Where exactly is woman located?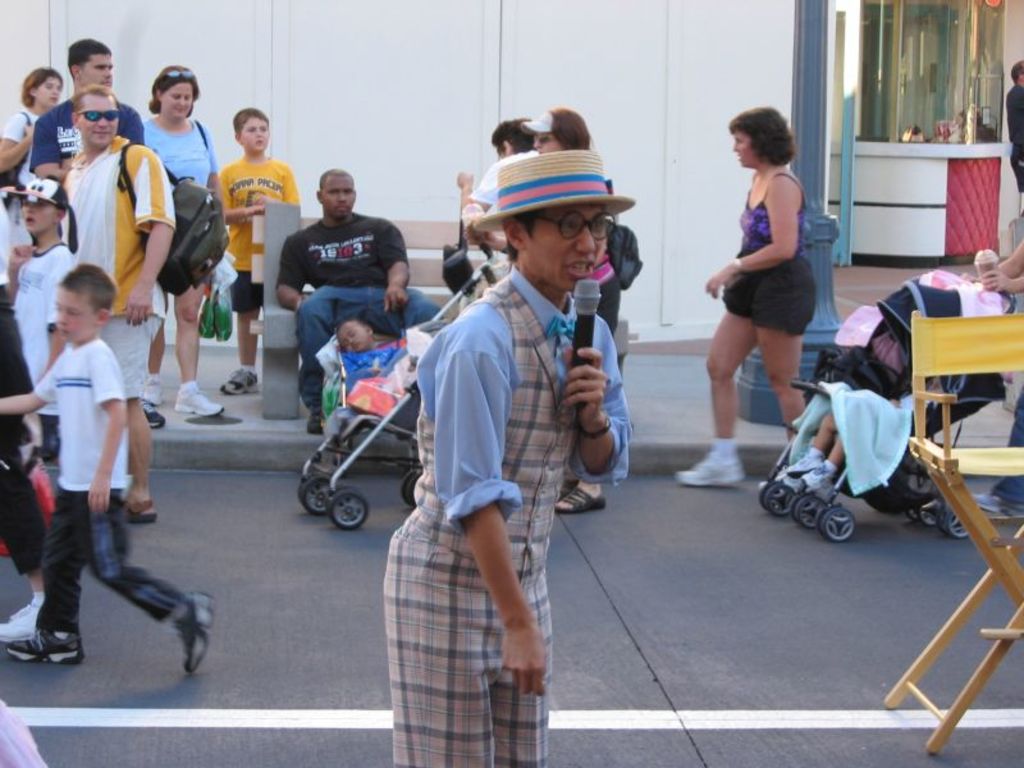
Its bounding box is <region>0, 67, 69, 250</region>.
